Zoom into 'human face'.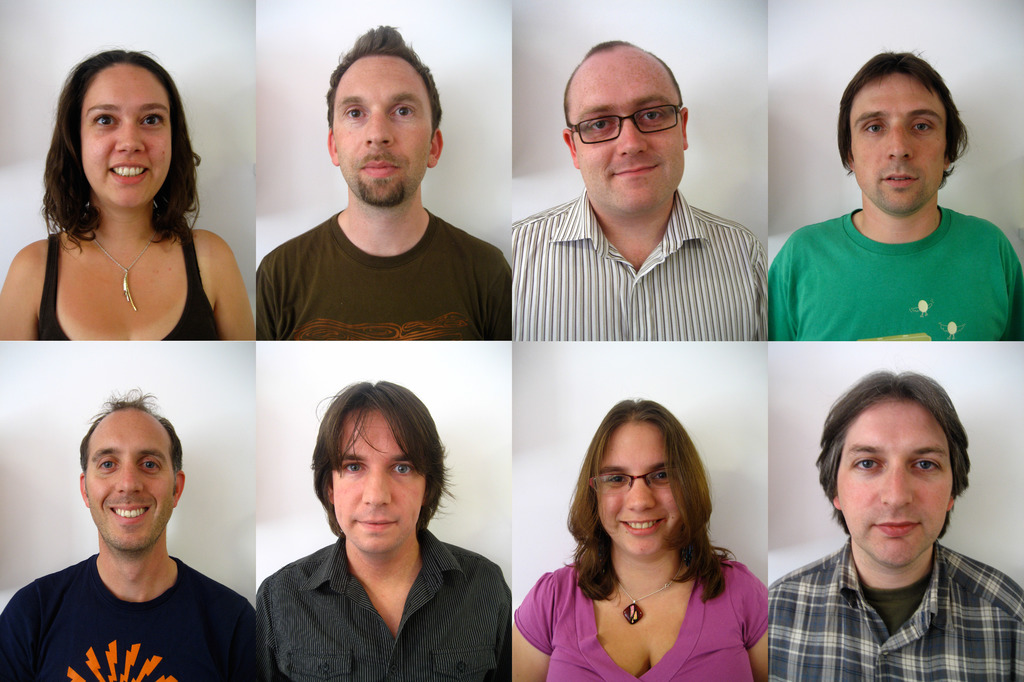
Zoom target: (86, 424, 177, 553).
